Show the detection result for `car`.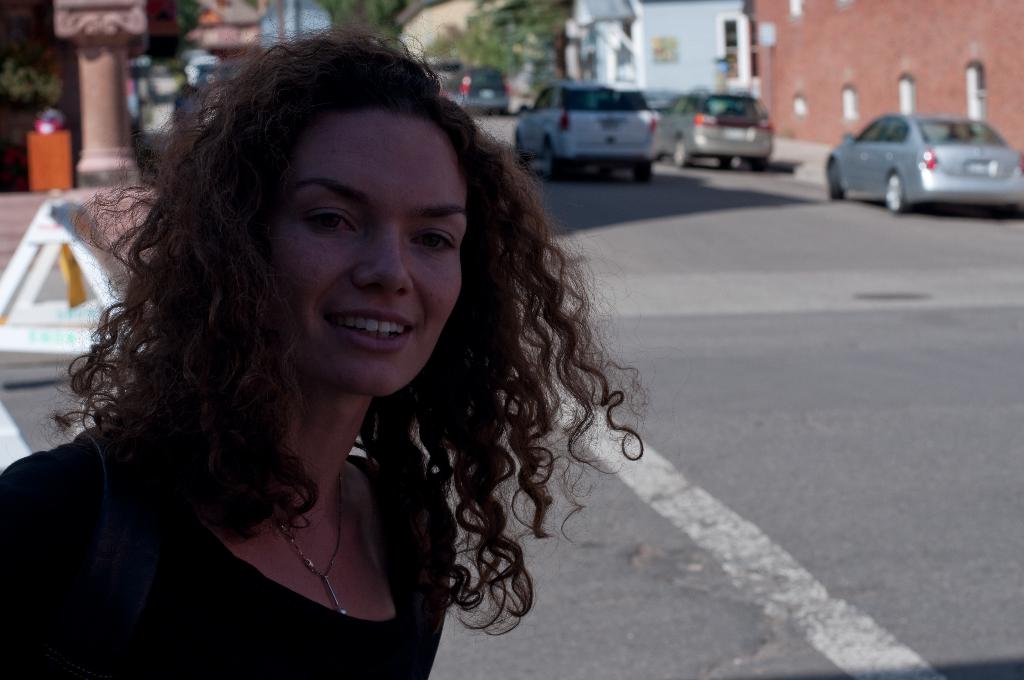
[829, 114, 1023, 213].
